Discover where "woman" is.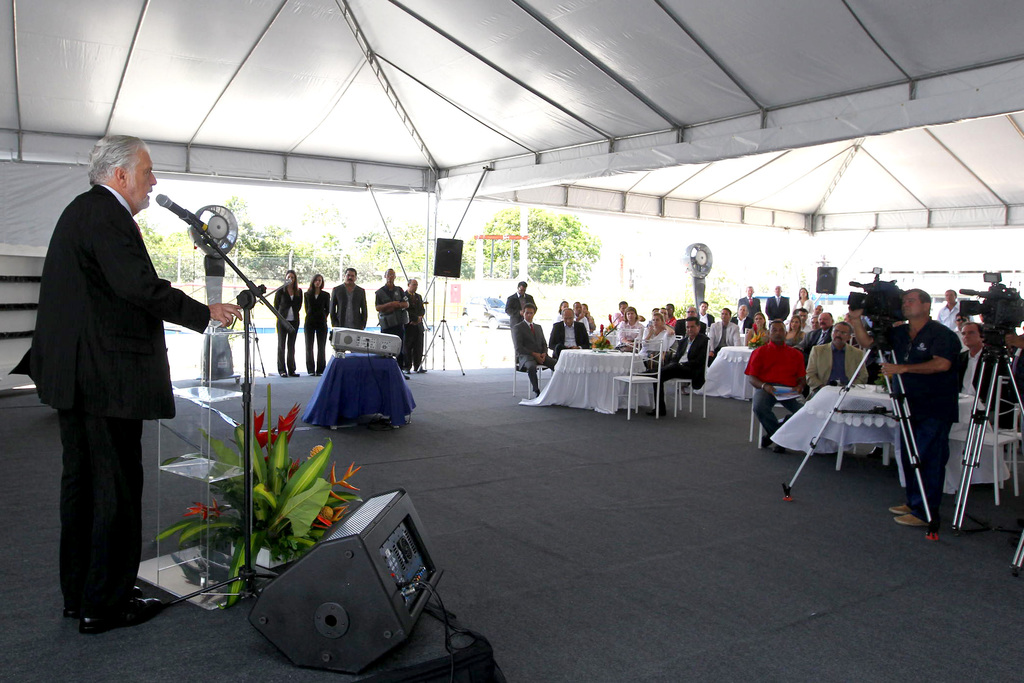
Discovered at BBox(791, 285, 815, 317).
